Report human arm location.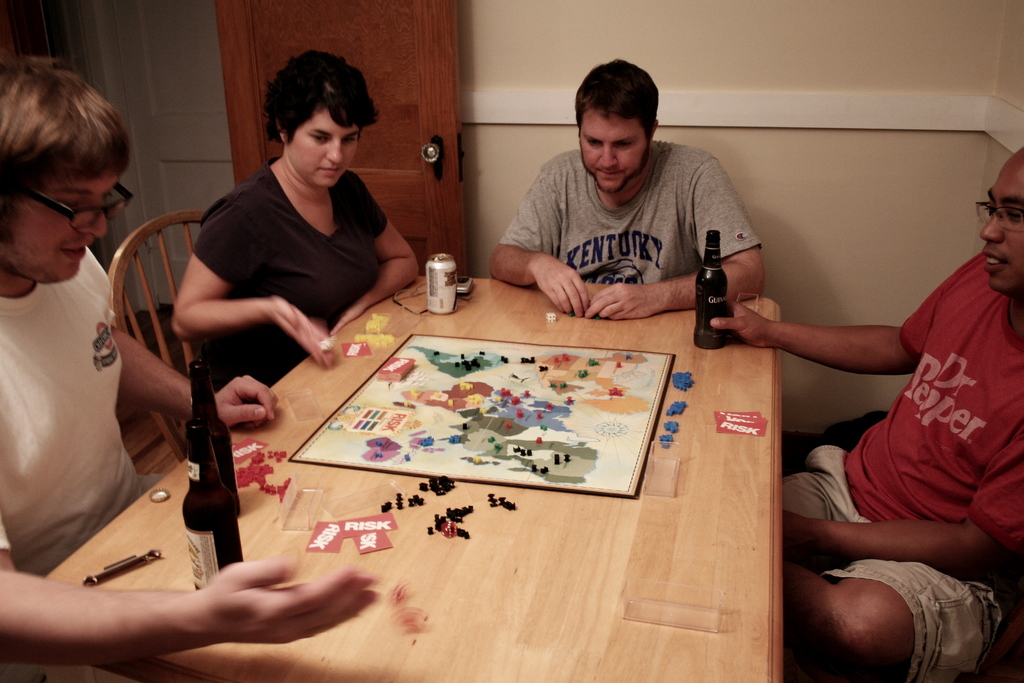
Report: pyautogui.locateOnScreen(490, 156, 596, 314).
